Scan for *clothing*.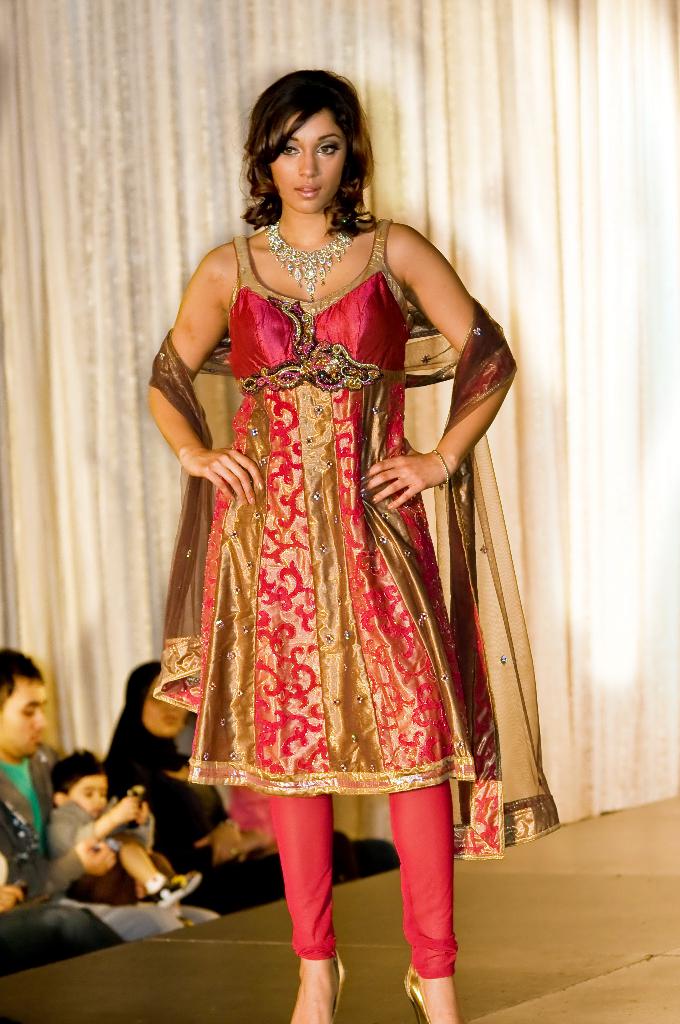
Scan result: (left=172, top=820, right=366, bottom=937).
